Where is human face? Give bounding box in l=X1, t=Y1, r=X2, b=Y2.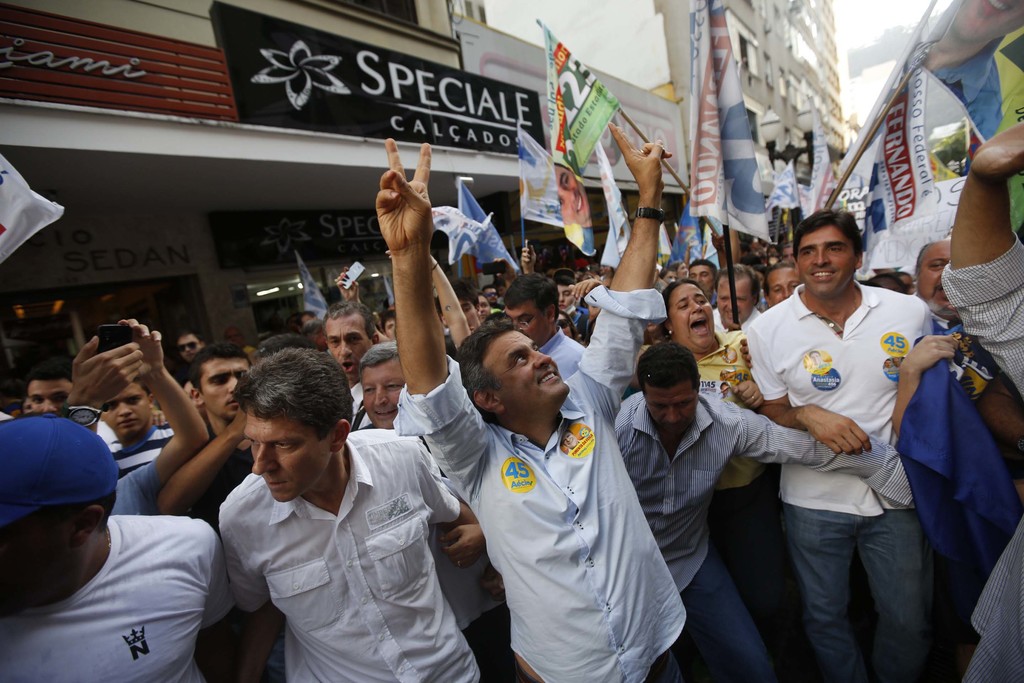
l=717, t=278, r=753, b=329.
